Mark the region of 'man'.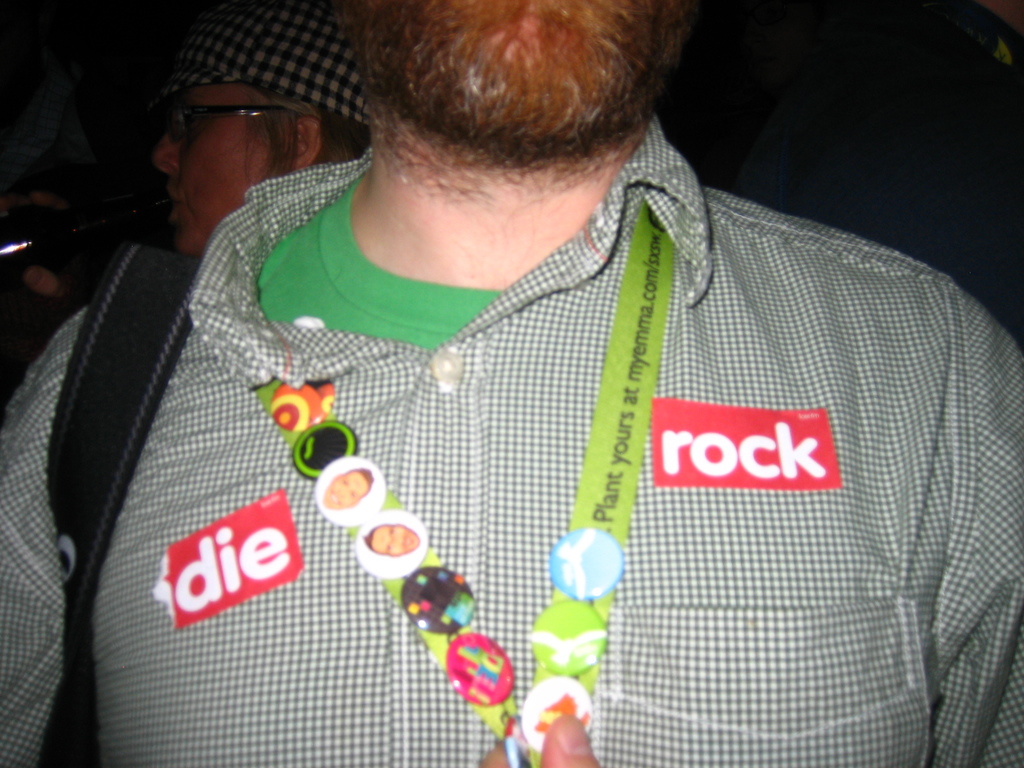
Region: <region>0, 13, 984, 734</region>.
